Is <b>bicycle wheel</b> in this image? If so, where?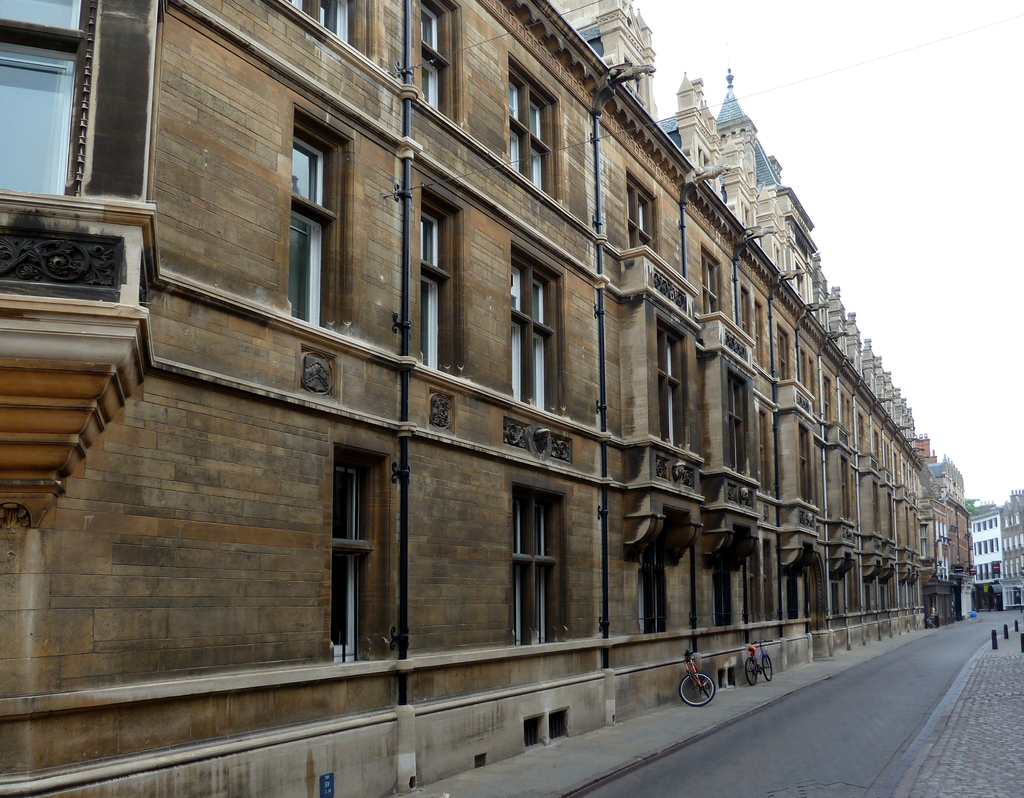
Yes, at Rect(744, 660, 761, 689).
